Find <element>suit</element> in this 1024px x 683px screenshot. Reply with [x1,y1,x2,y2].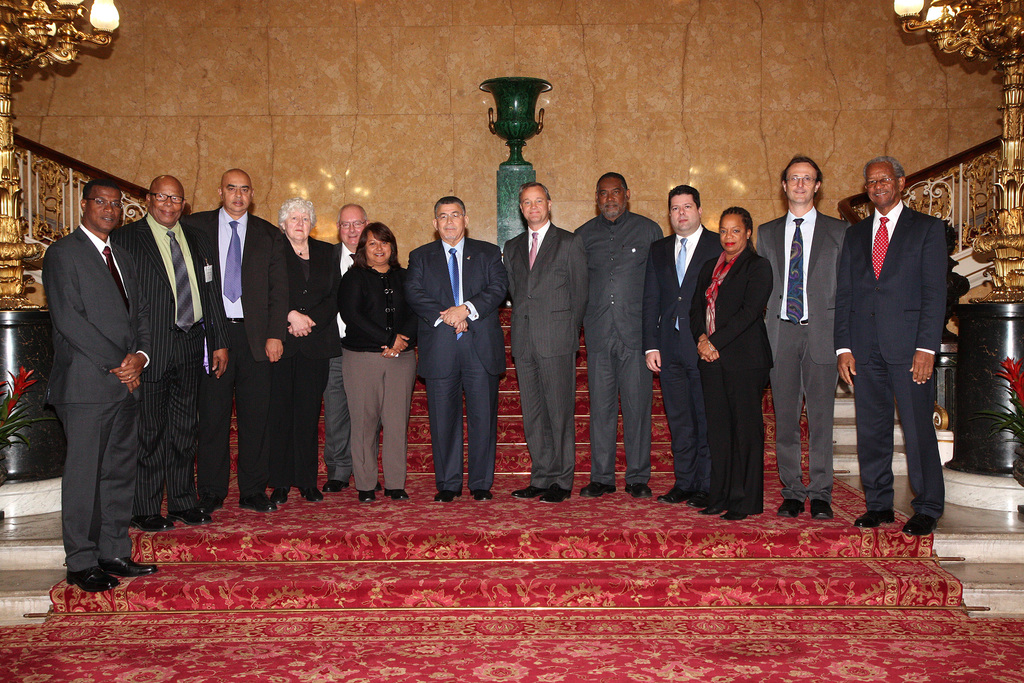
[275,233,343,488].
